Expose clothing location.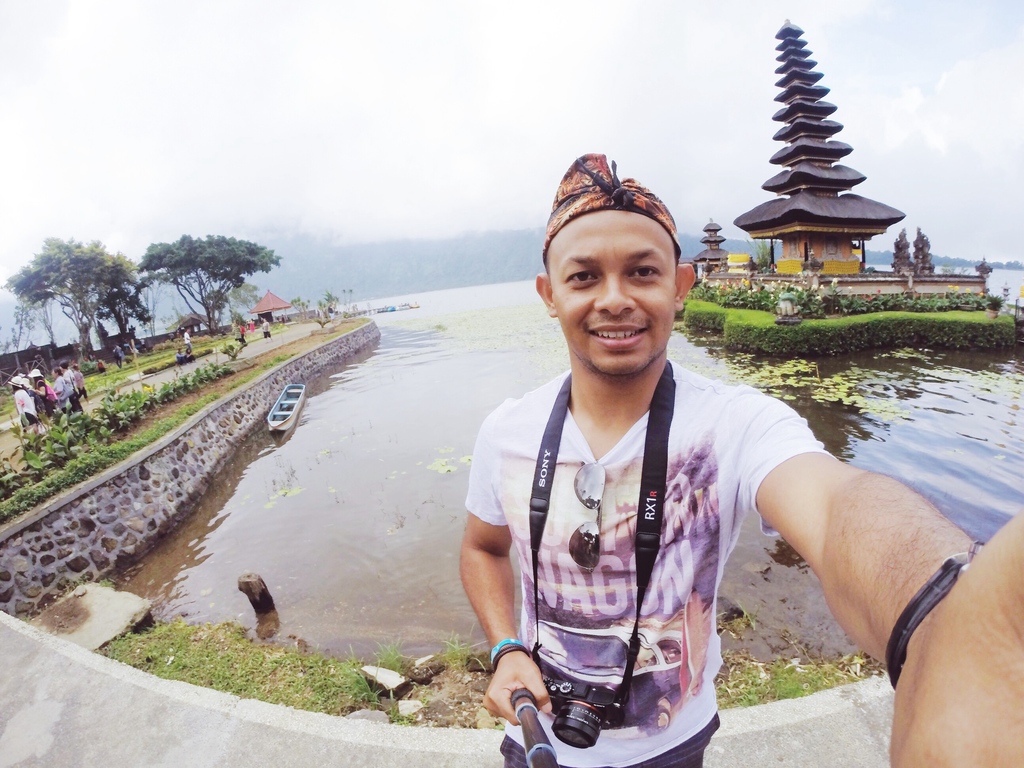
Exposed at bbox=(33, 374, 50, 418).
